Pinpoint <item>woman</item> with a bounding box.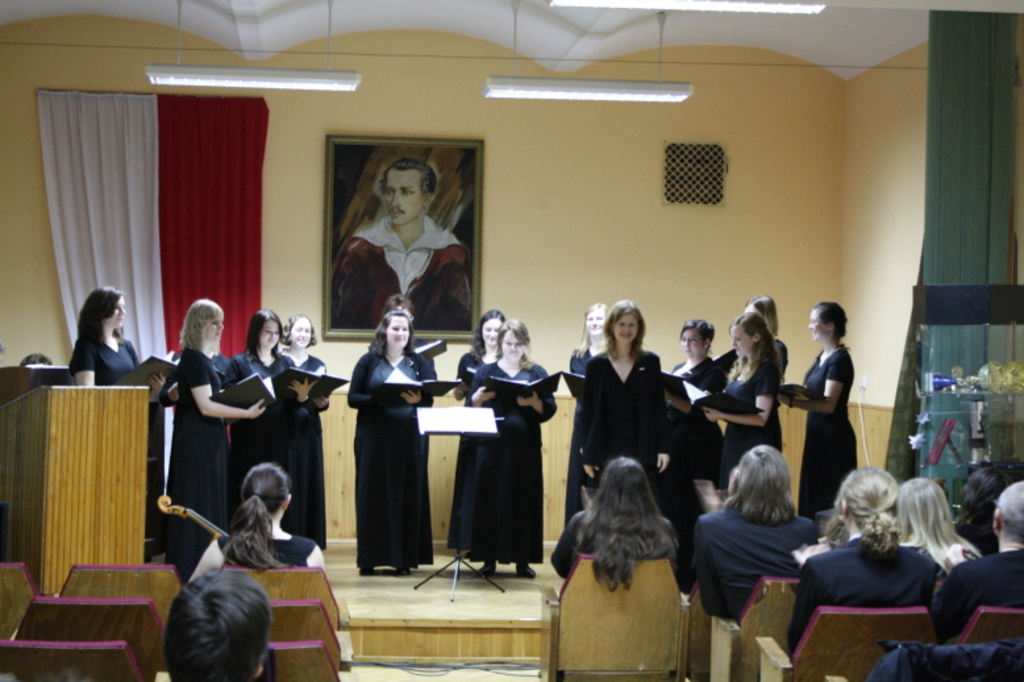
[x1=71, y1=286, x2=167, y2=424].
